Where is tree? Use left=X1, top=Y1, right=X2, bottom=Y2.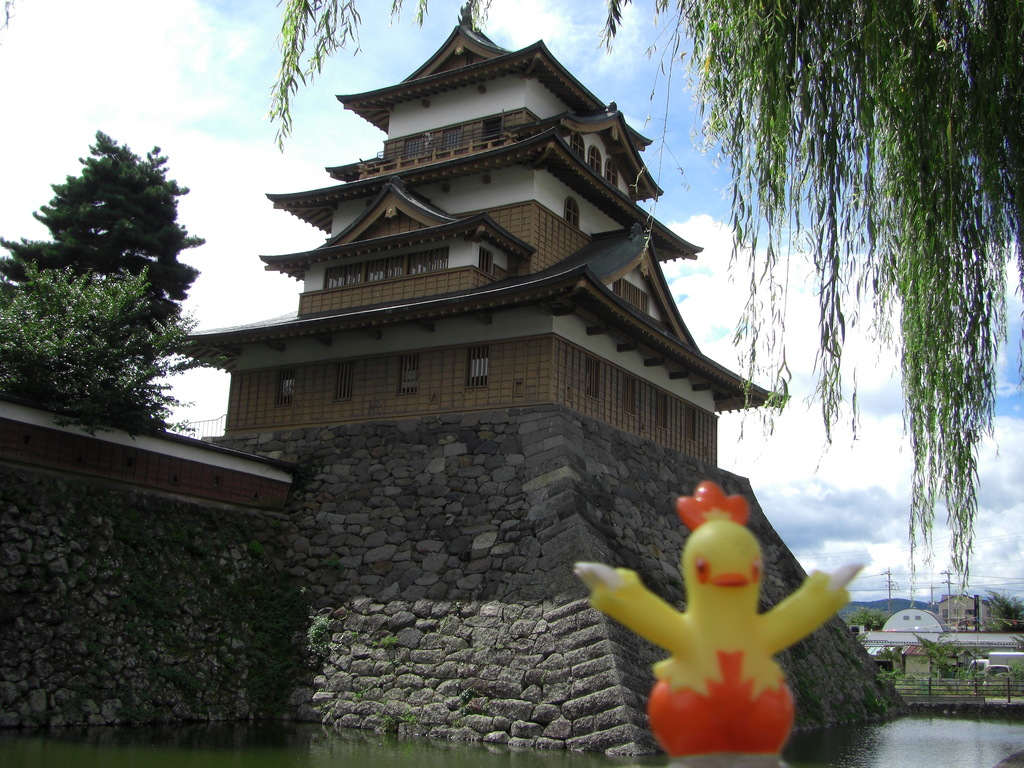
left=0, top=267, right=190, bottom=438.
